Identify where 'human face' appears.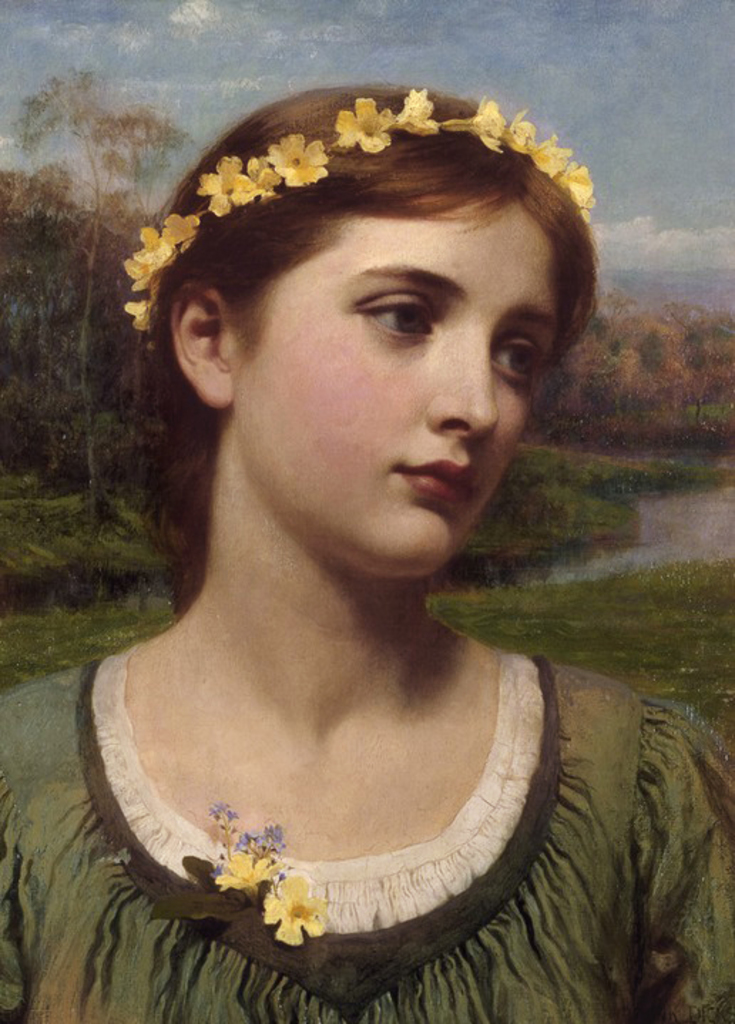
Appears at bbox(199, 157, 567, 575).
